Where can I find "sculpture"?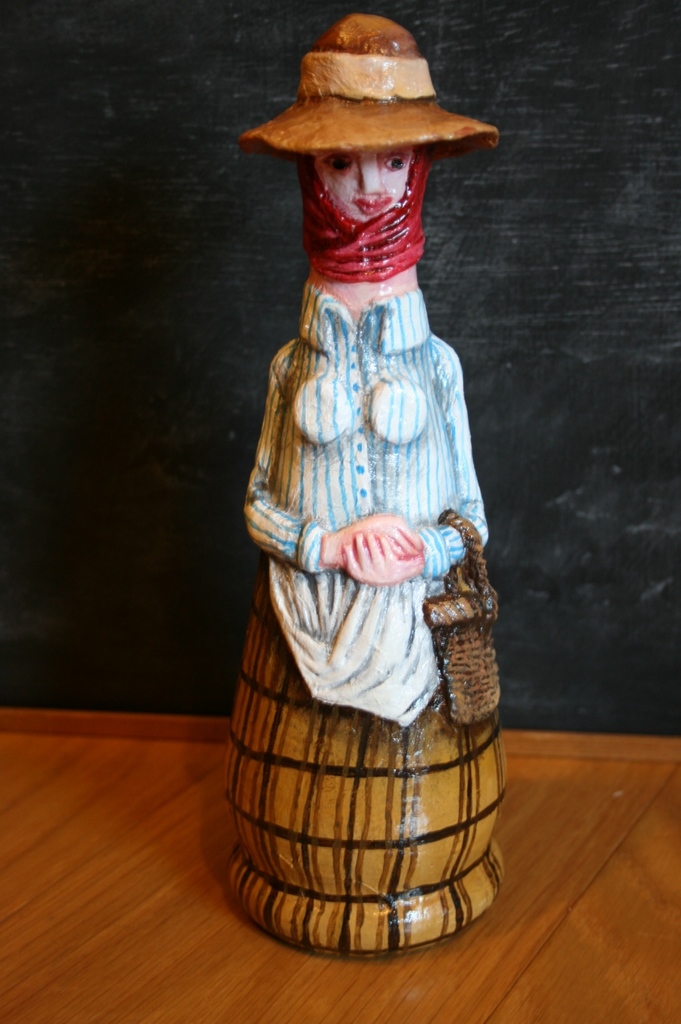
You can find it at <box>211,5,507,983</box>.
